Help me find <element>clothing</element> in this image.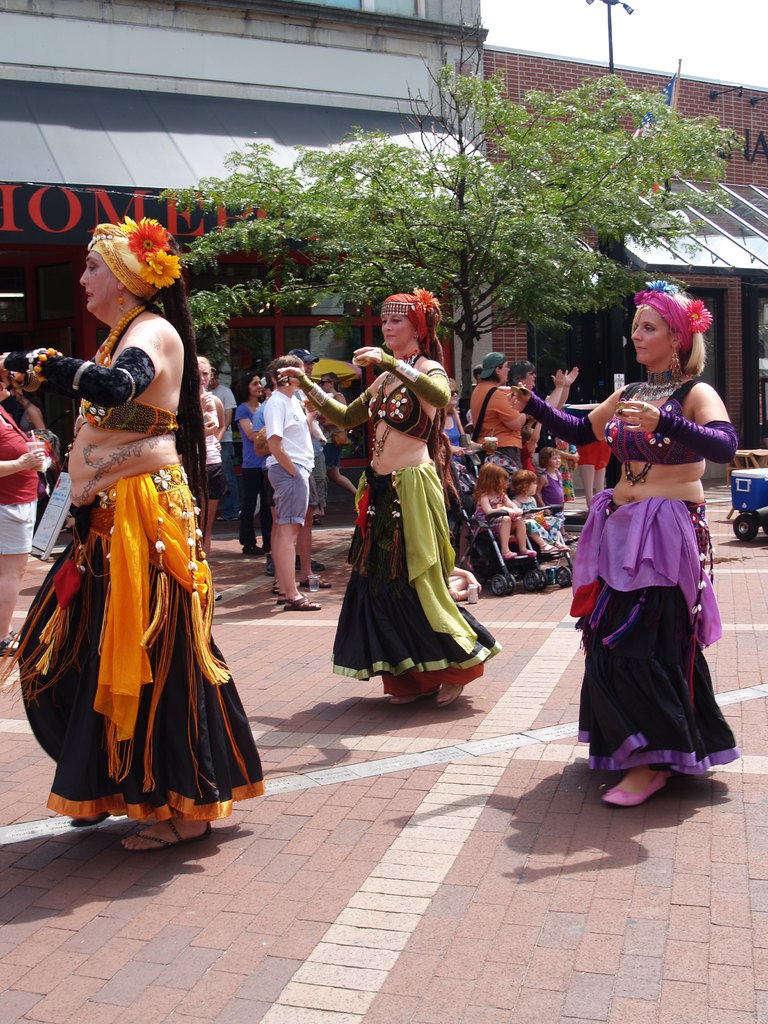
Found it: {"left": 477, "top": 495, "right": 518, "bottom": 543}.
